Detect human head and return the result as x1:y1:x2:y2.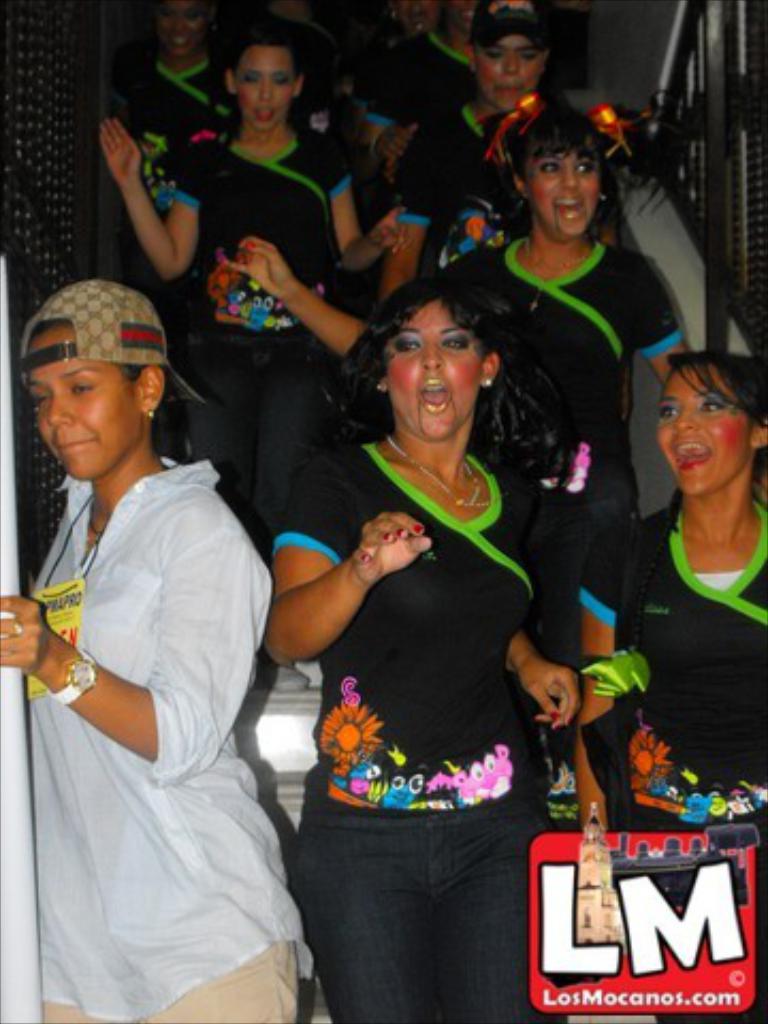
375:277:501:442.
